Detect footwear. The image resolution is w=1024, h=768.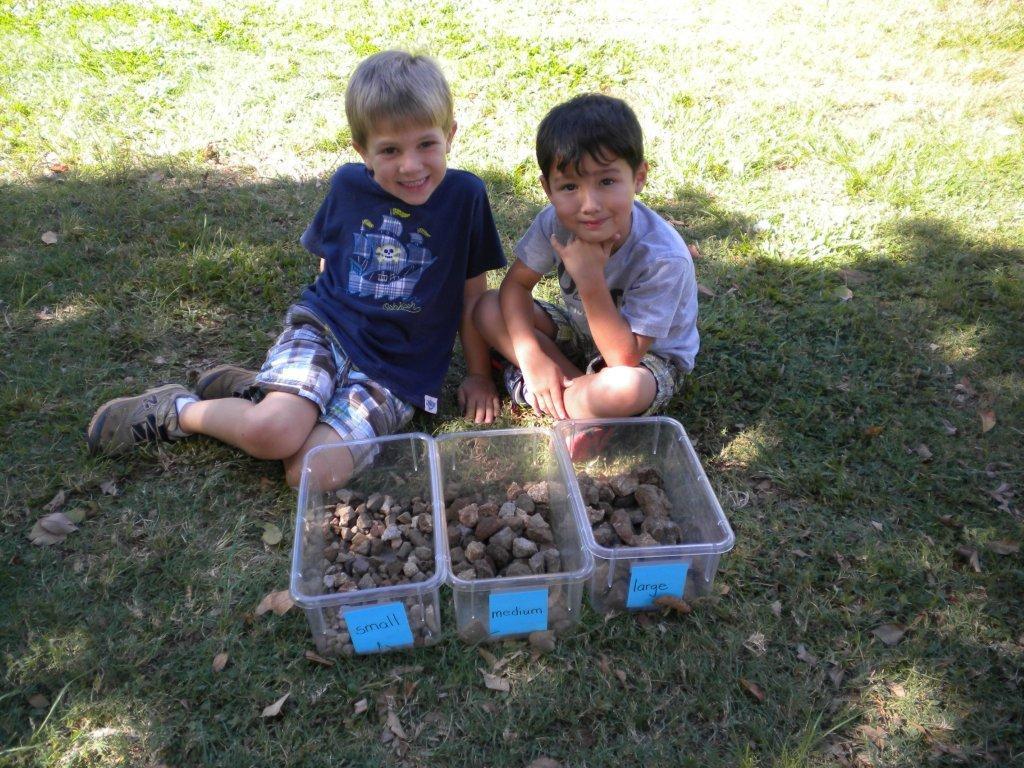
{"x1": 82, "y1": 384, "x2": 194, "y2": 454}.
